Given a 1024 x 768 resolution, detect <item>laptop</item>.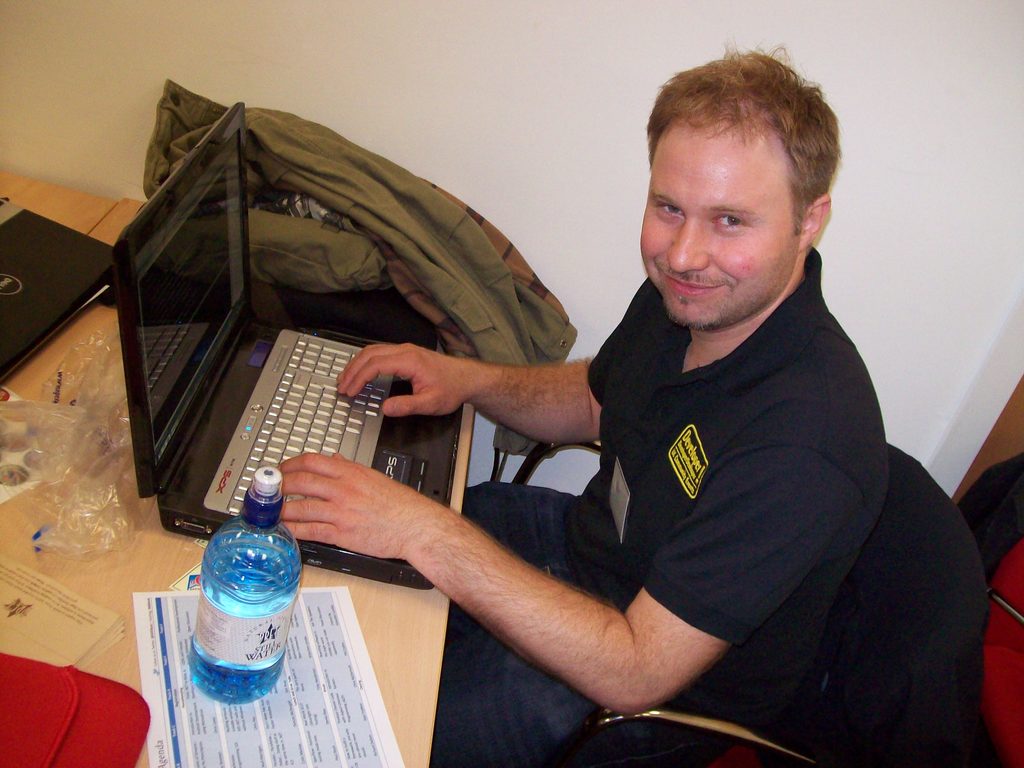
(0, 200, 112, 388).
